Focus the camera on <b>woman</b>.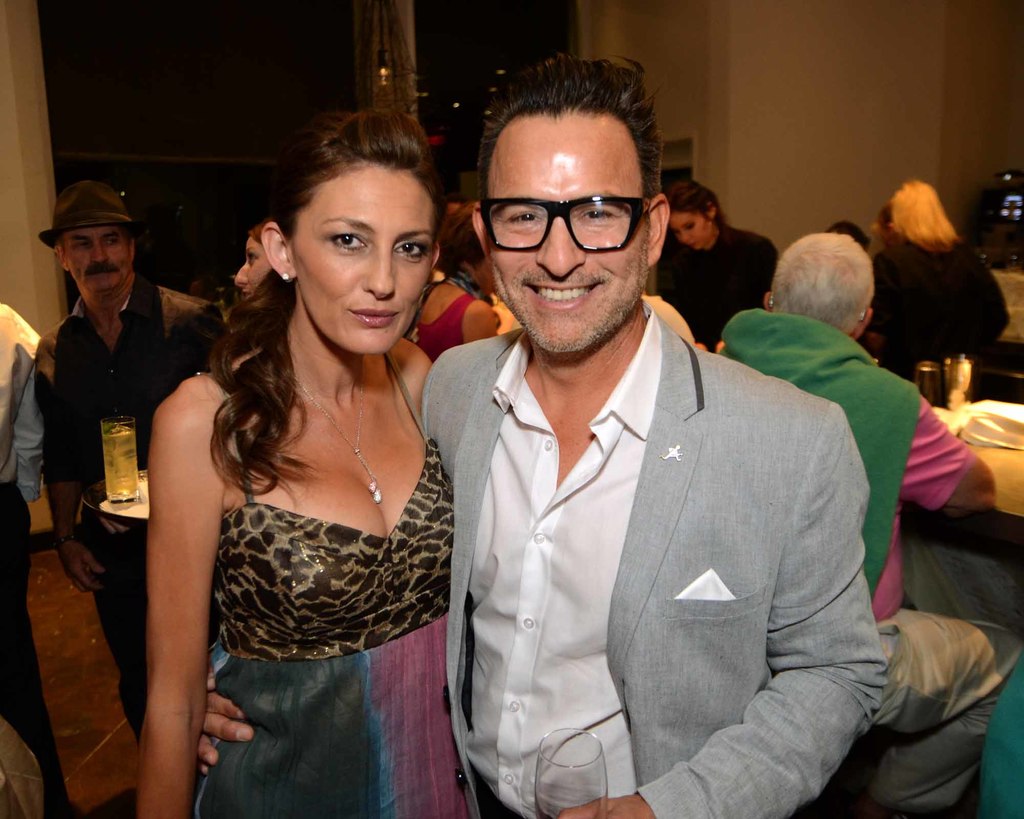
Focus region: (237, 218, 294, 314).
